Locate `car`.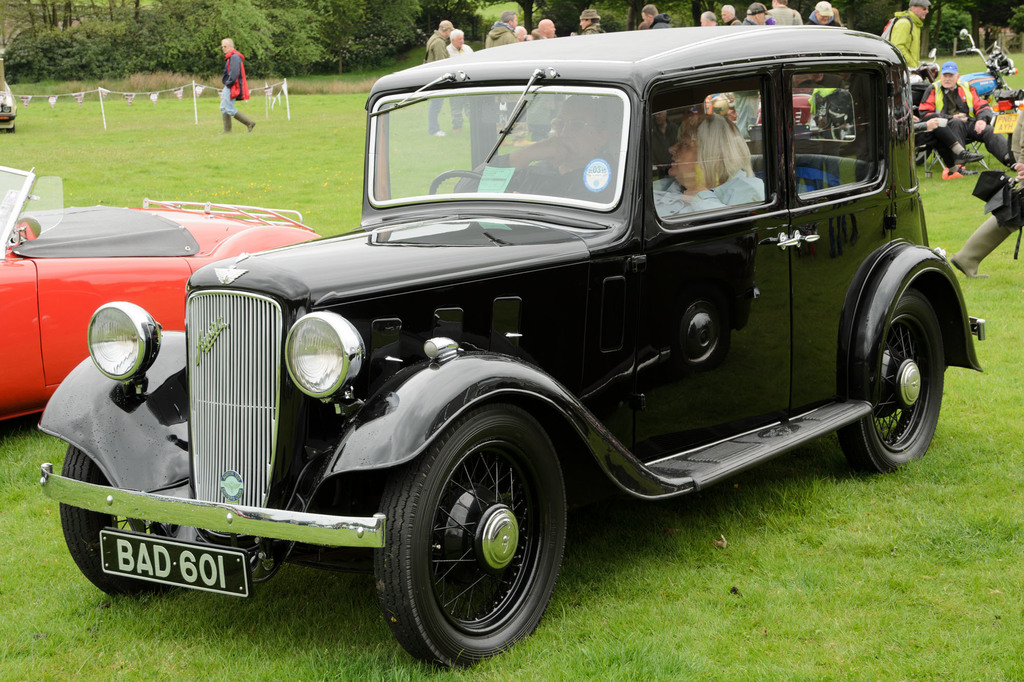
Bounding box: Rect(39, 24, 987, 669).
